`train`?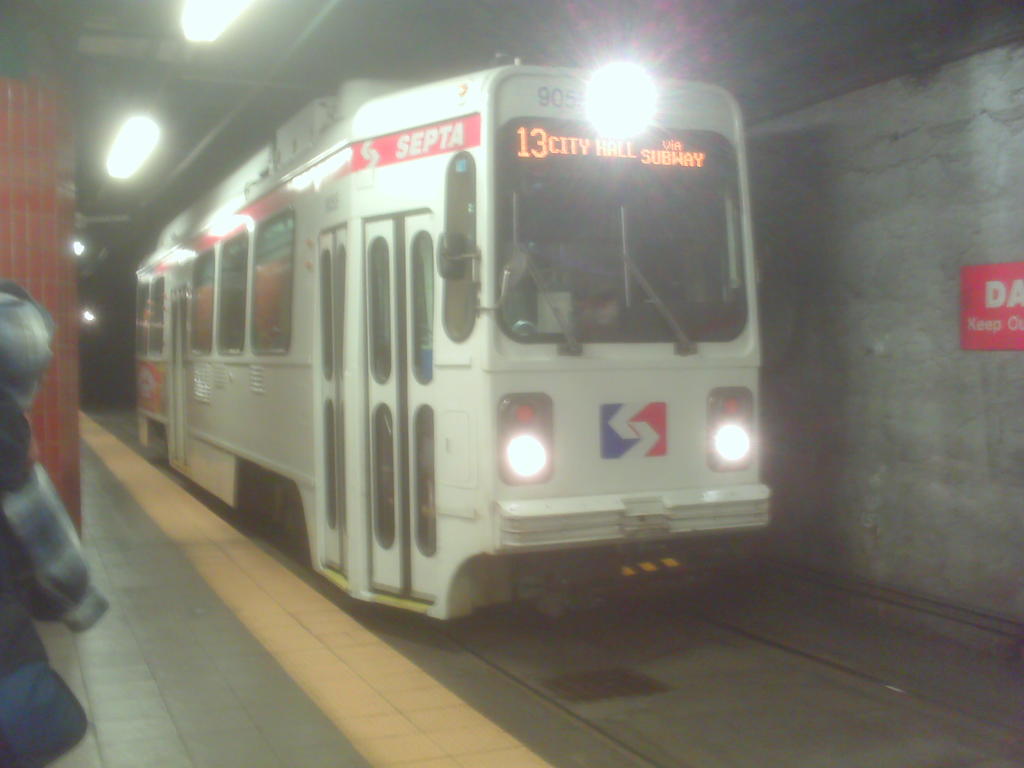
left=134, top=54, right=773, bottom=625
